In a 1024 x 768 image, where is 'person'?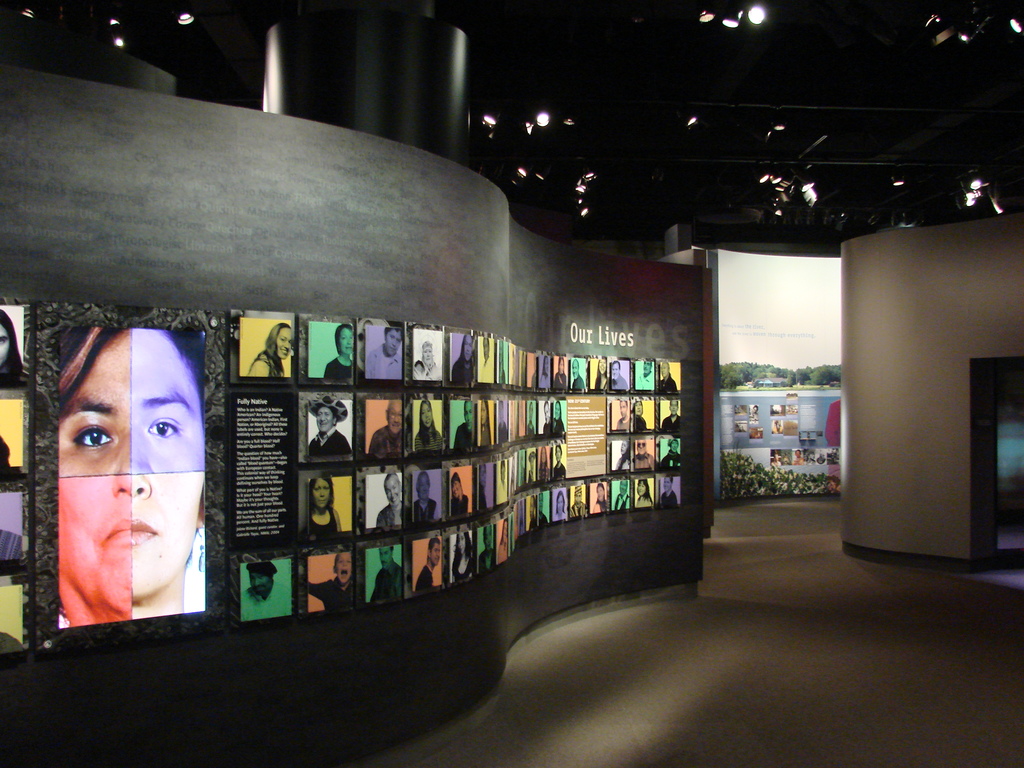
bbox(456, 402, 475, 451).
